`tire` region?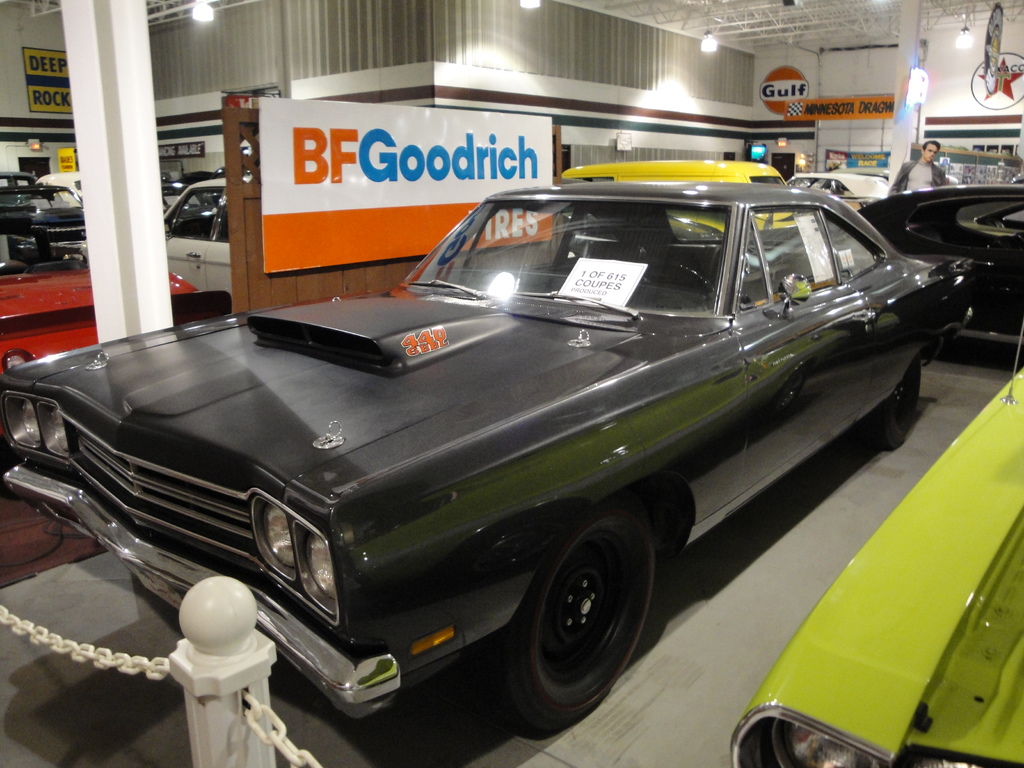
[x1=516, y1=531, x2=647, y2=705]
